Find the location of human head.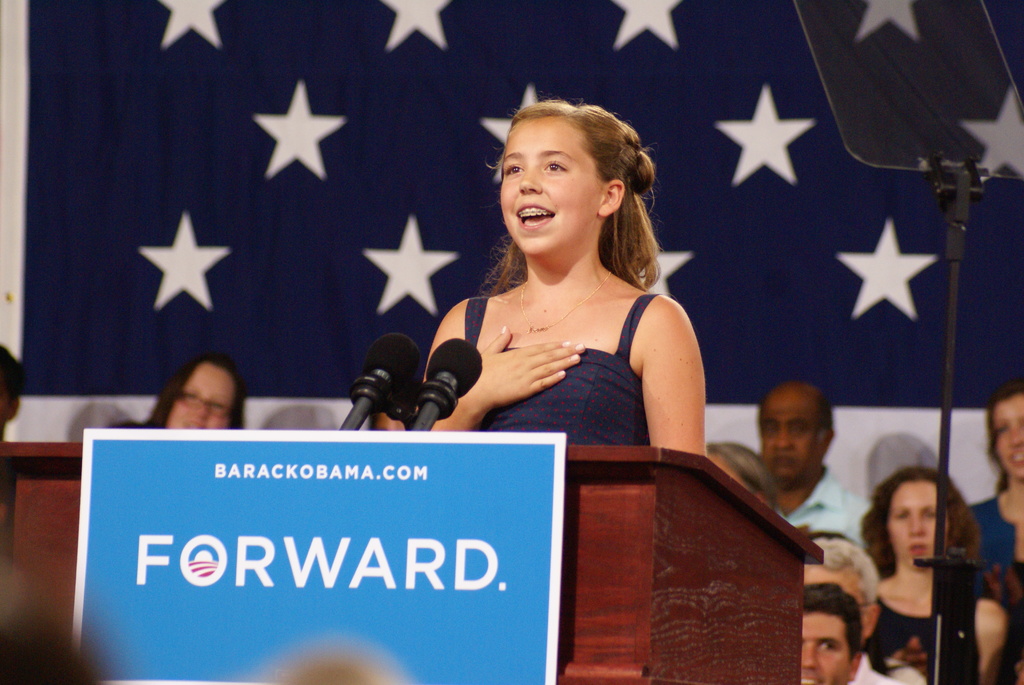
Location: [left=797, top=583, right=863, bottom=684].
